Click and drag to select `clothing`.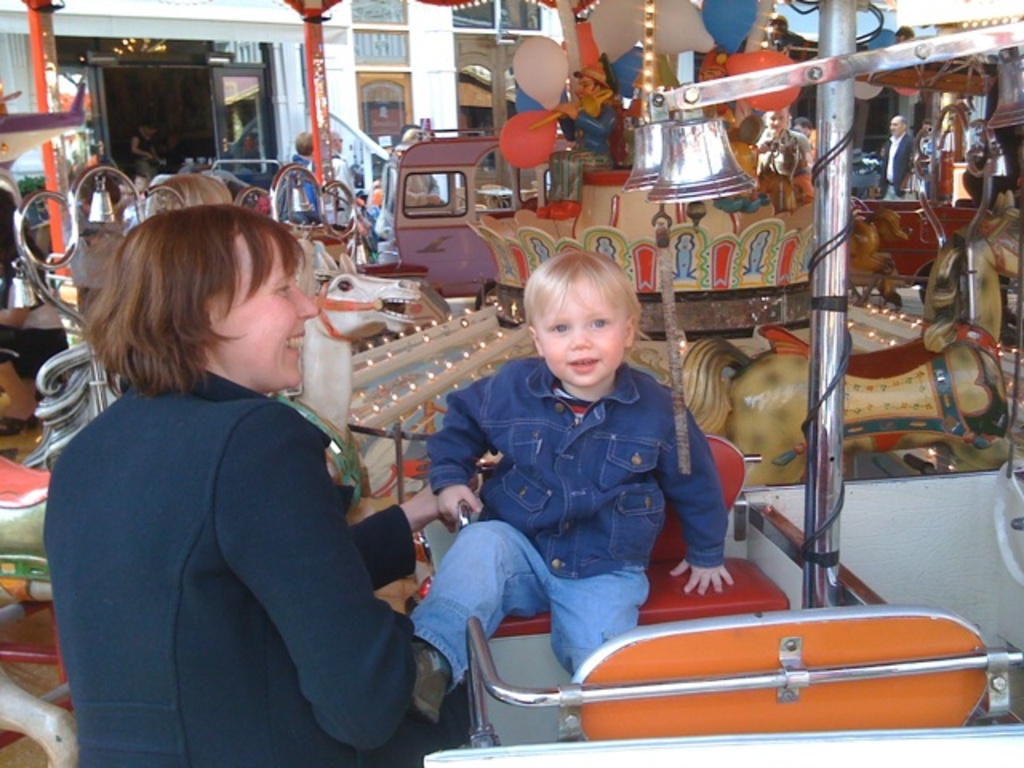
Selection: select_region(413, 349, 725, 709).
